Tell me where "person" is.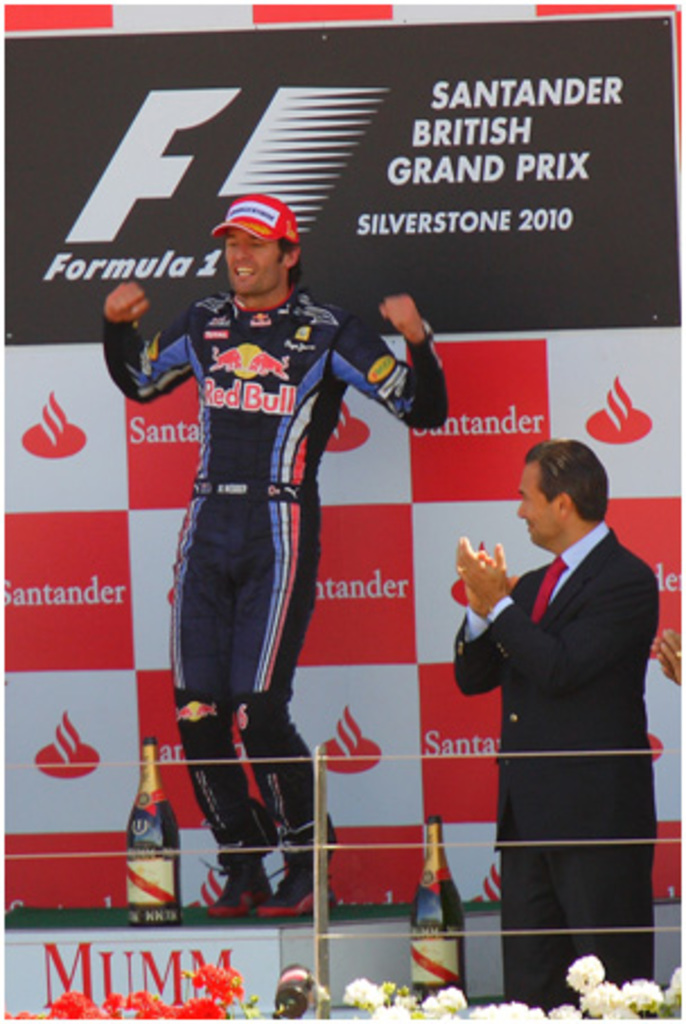
"person" is at 438, 435, 657, 1013.
